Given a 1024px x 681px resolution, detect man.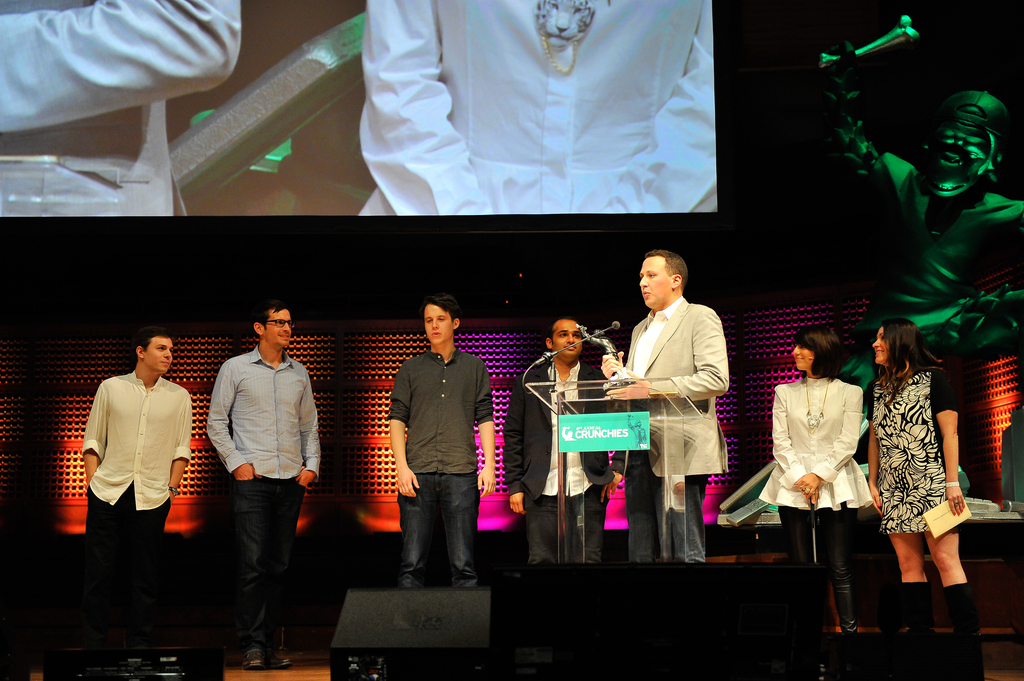
(x1=81, y1=324, x2=192, y2=639).
